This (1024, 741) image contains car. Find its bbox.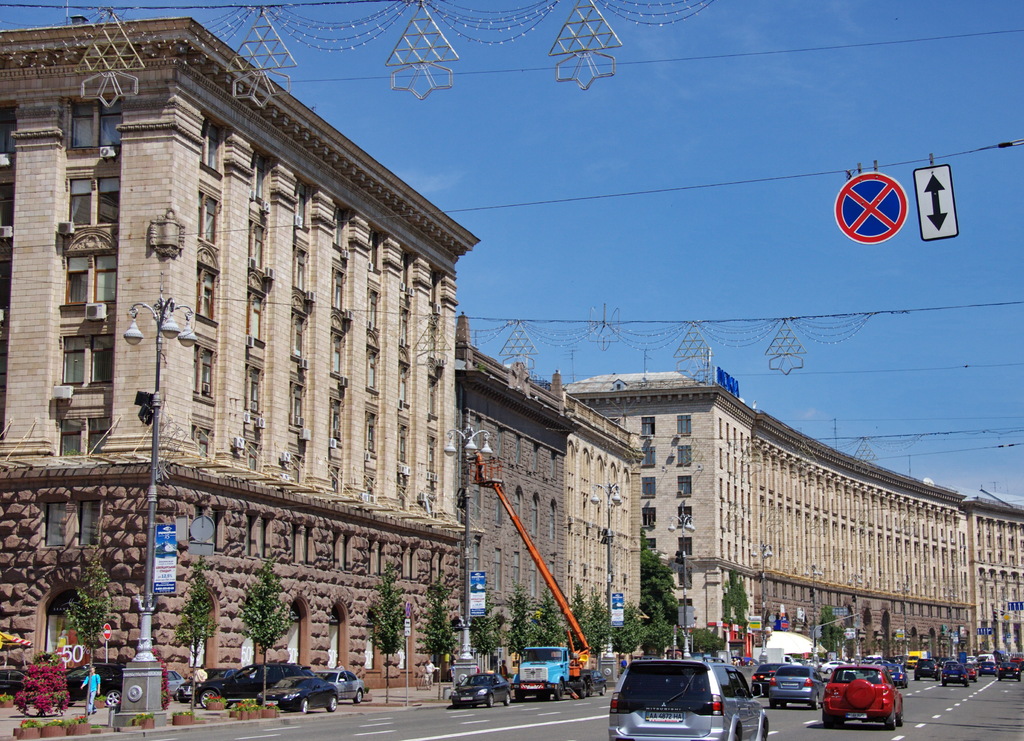
(63,658,122,704).
